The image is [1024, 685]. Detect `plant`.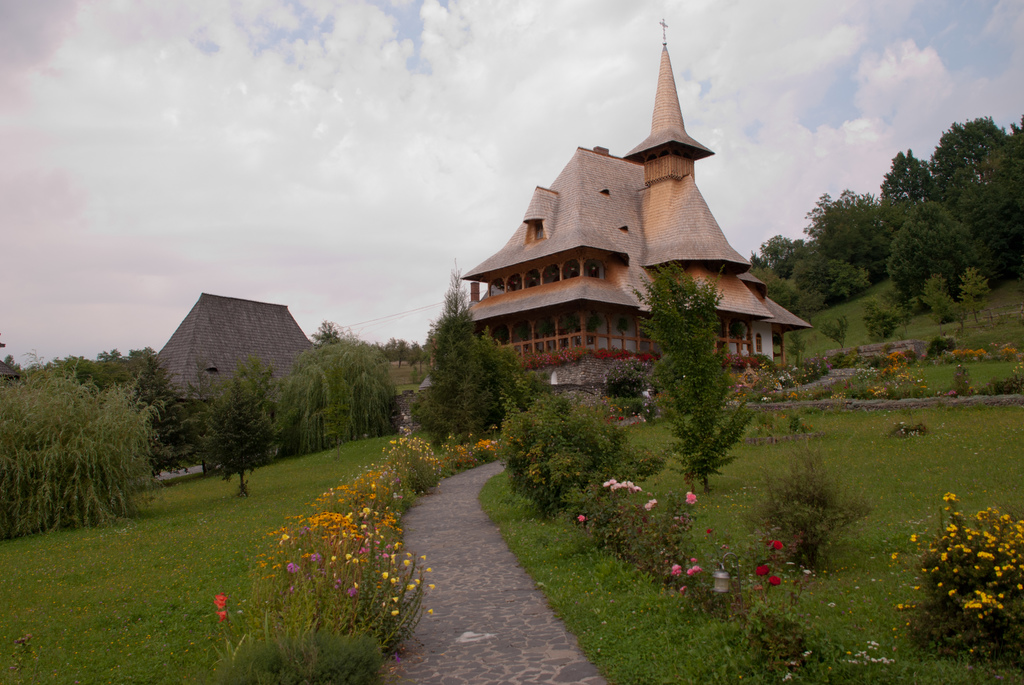
Detection: locate(819, 347, 838, 371).
